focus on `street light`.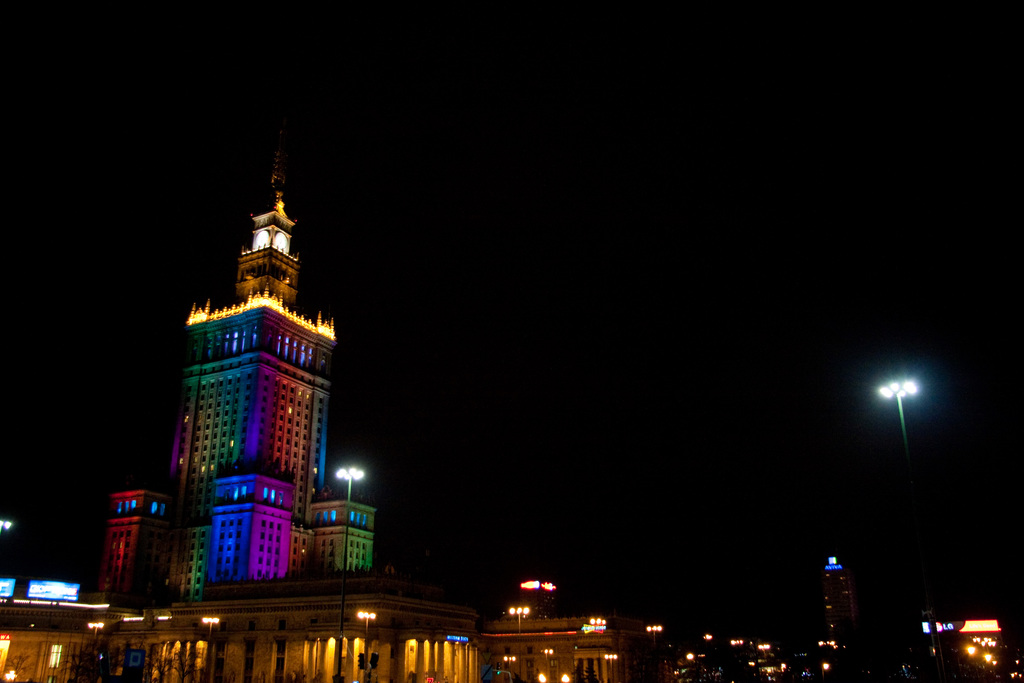
Focused at {"left": 504, "top": 604, "right": 532, "bottom": 682}.
